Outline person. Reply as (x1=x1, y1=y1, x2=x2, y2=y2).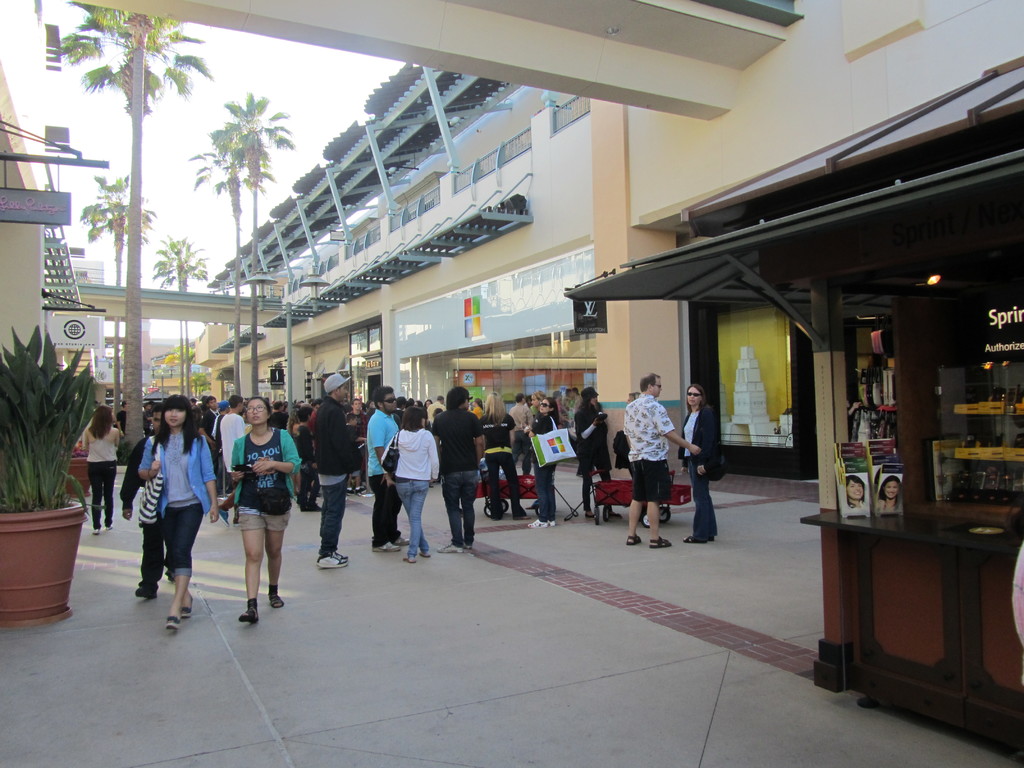
(x1=627, y1=371, x2=702, y2=550).
